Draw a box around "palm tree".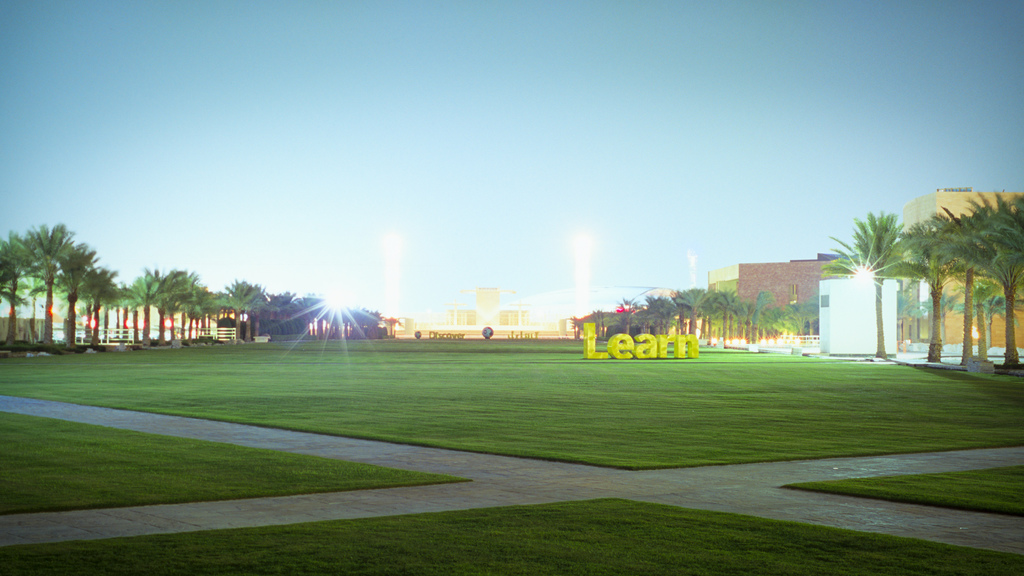
select_region(836, 202, 899, 363).
